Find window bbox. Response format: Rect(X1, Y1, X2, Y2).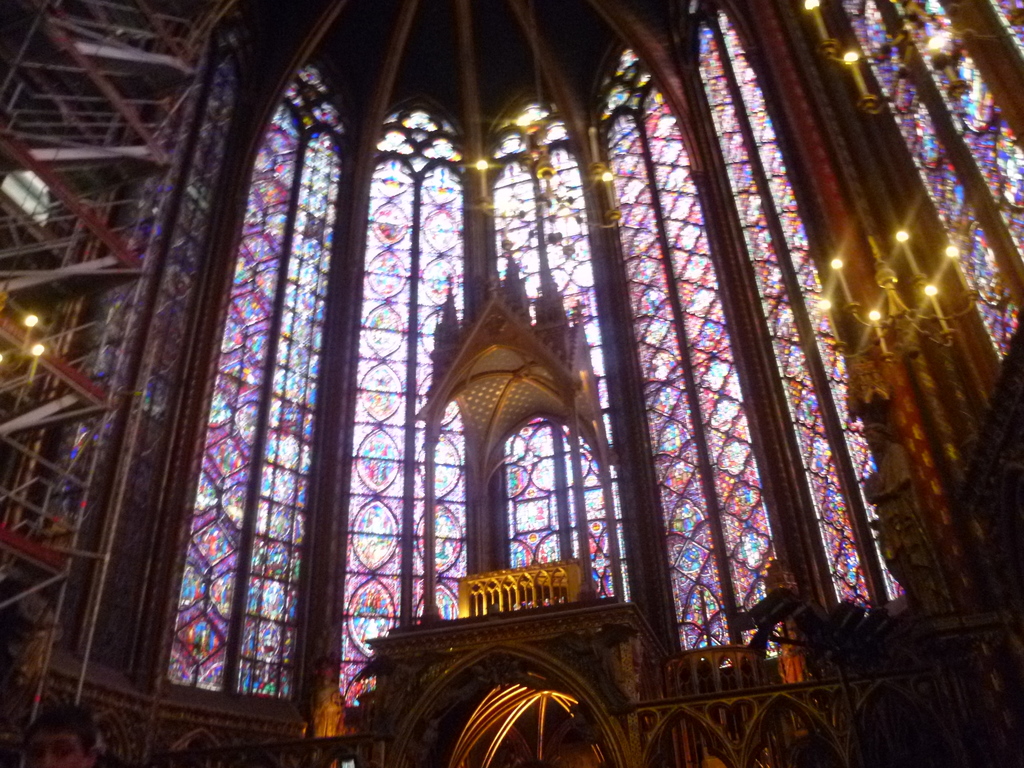
Rect(473, 102, 641, 616).
